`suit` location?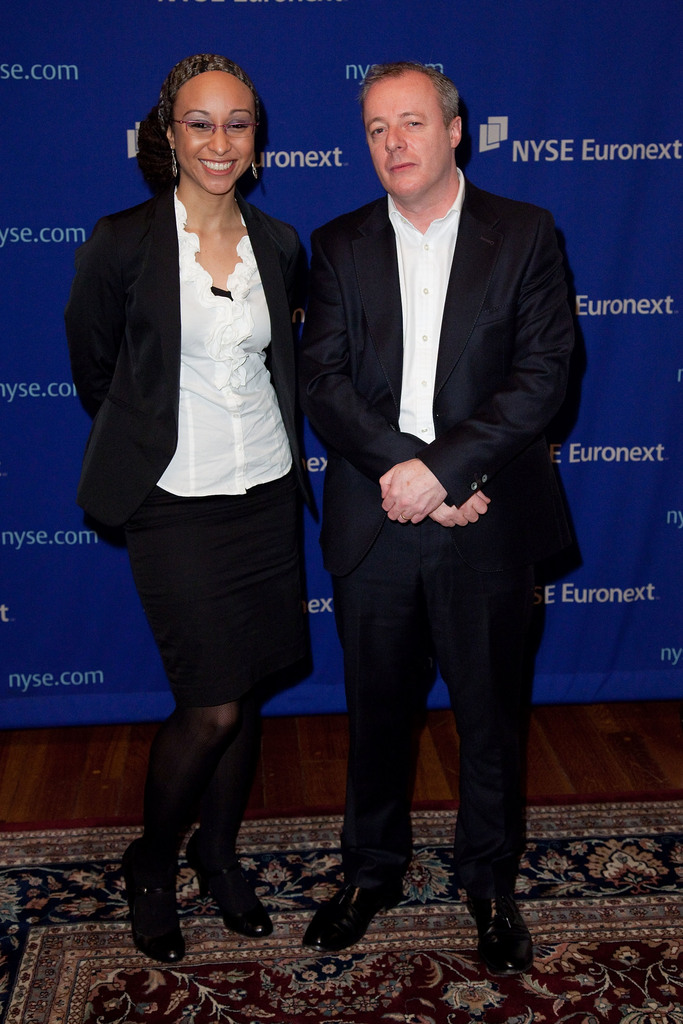
(left=281, top=67, right=584, bottom=948)
